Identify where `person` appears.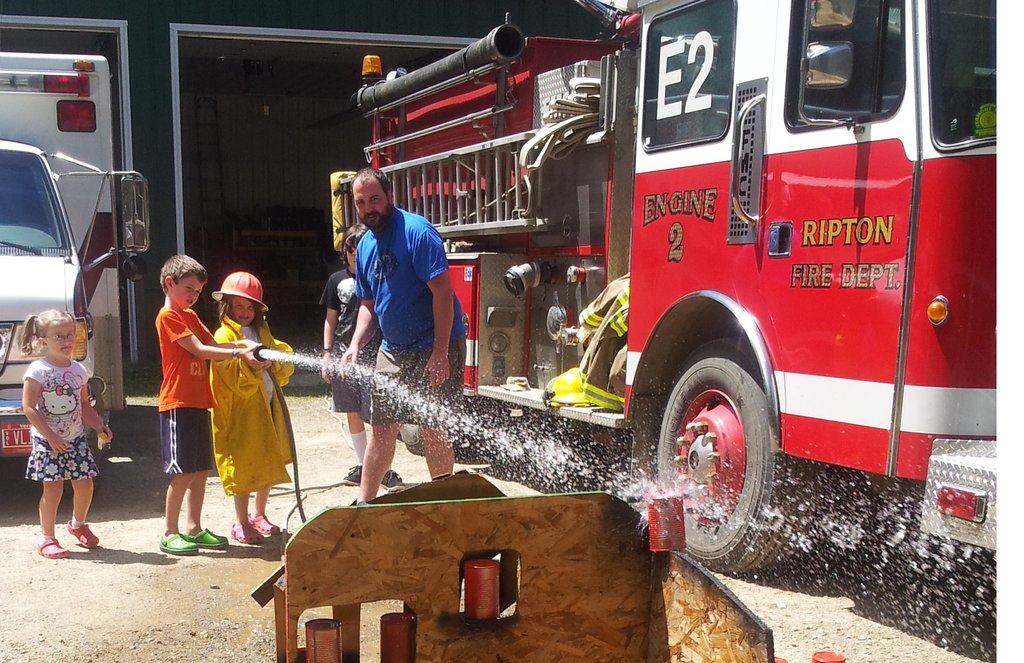
Appears at left=331, top=170, right=471, bottom=506.
